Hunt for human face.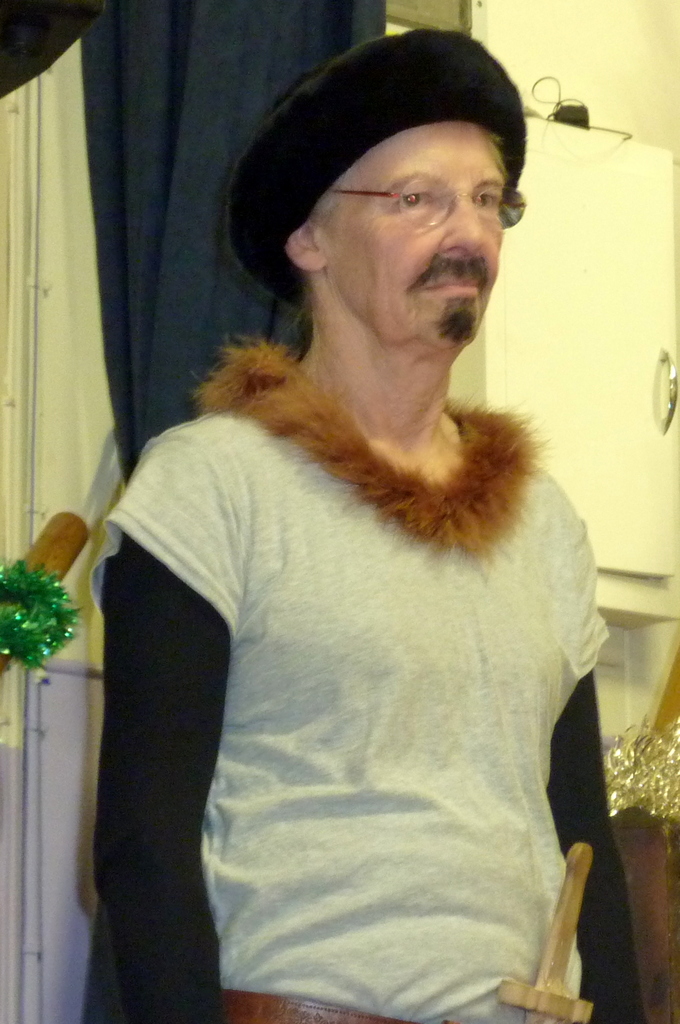
Hunted down at (x1=325, y1=120, x2=498, y2=353).
